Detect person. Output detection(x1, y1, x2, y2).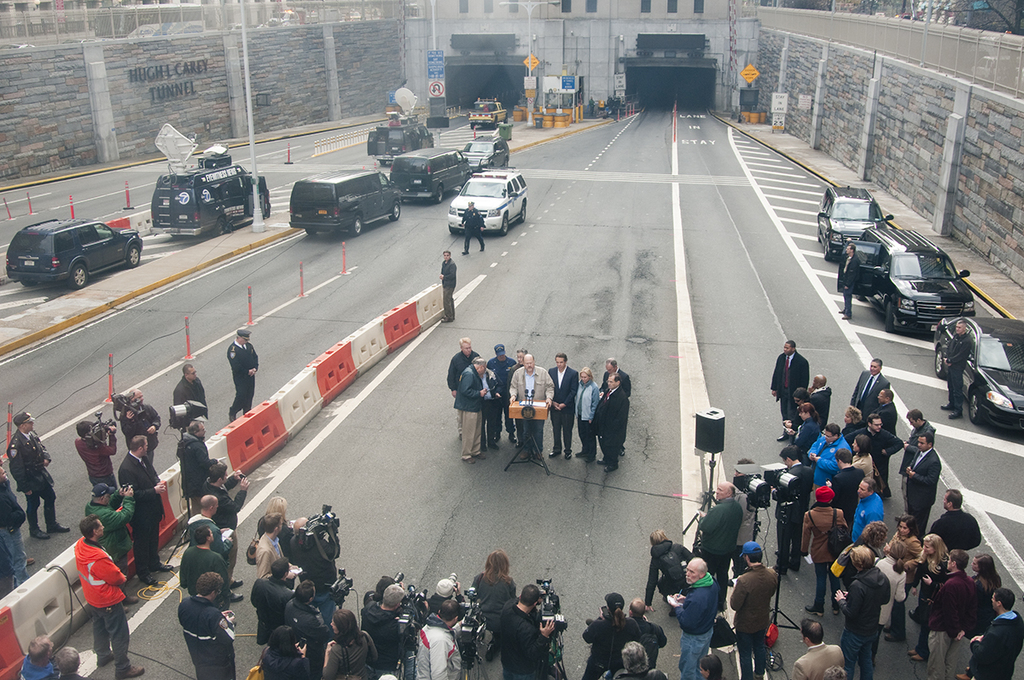
detection(903, 430, 942, 545).
